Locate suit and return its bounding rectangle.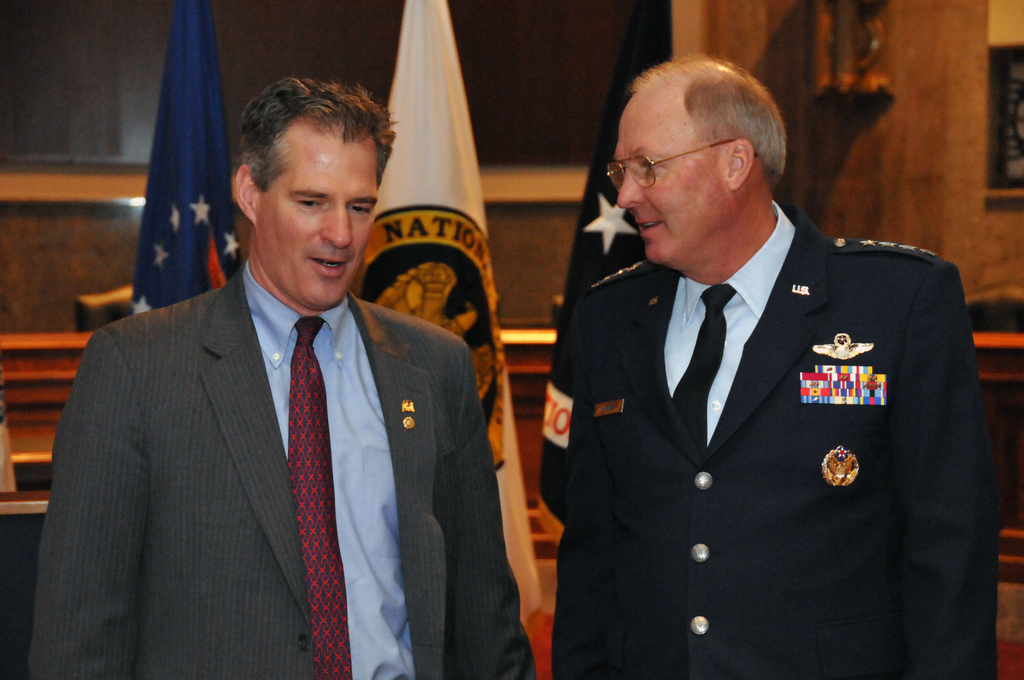
Rect(30, 259, 539, 679).
